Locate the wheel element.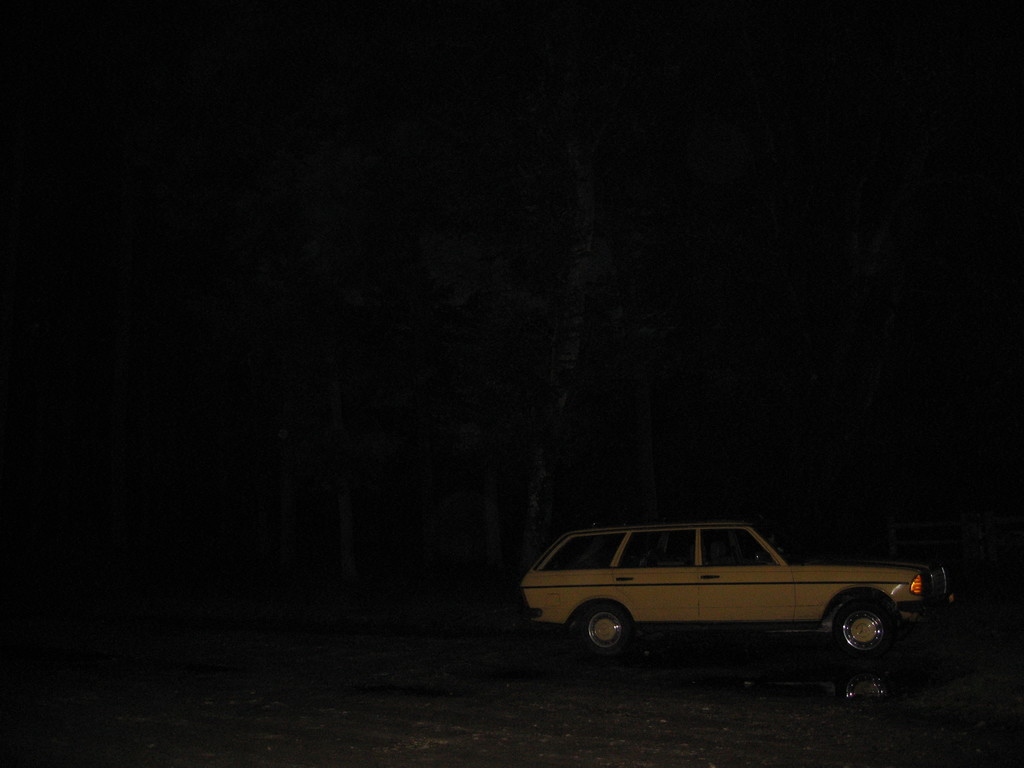
Element bbox: box=[582, 601, 630, 659].
